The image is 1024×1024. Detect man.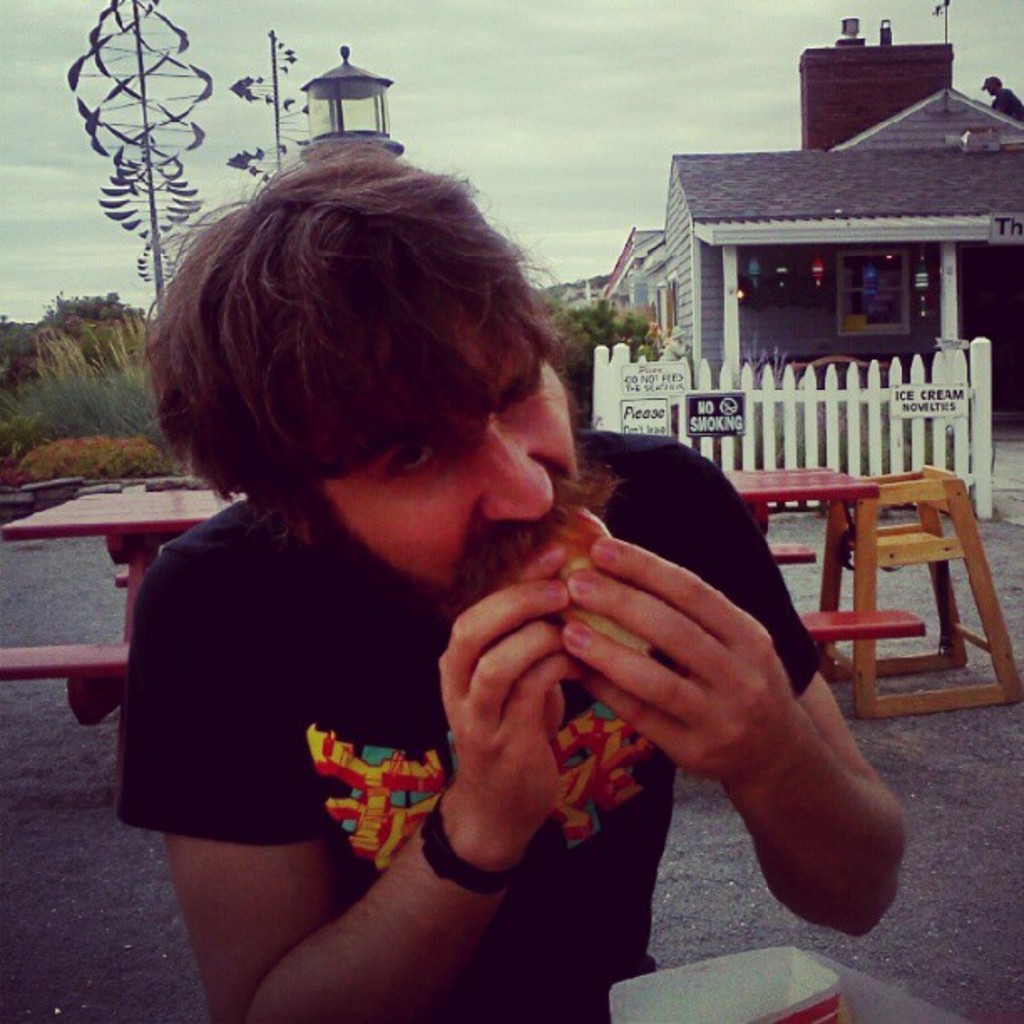
Detection: detection(162, 248, 957, 999).
